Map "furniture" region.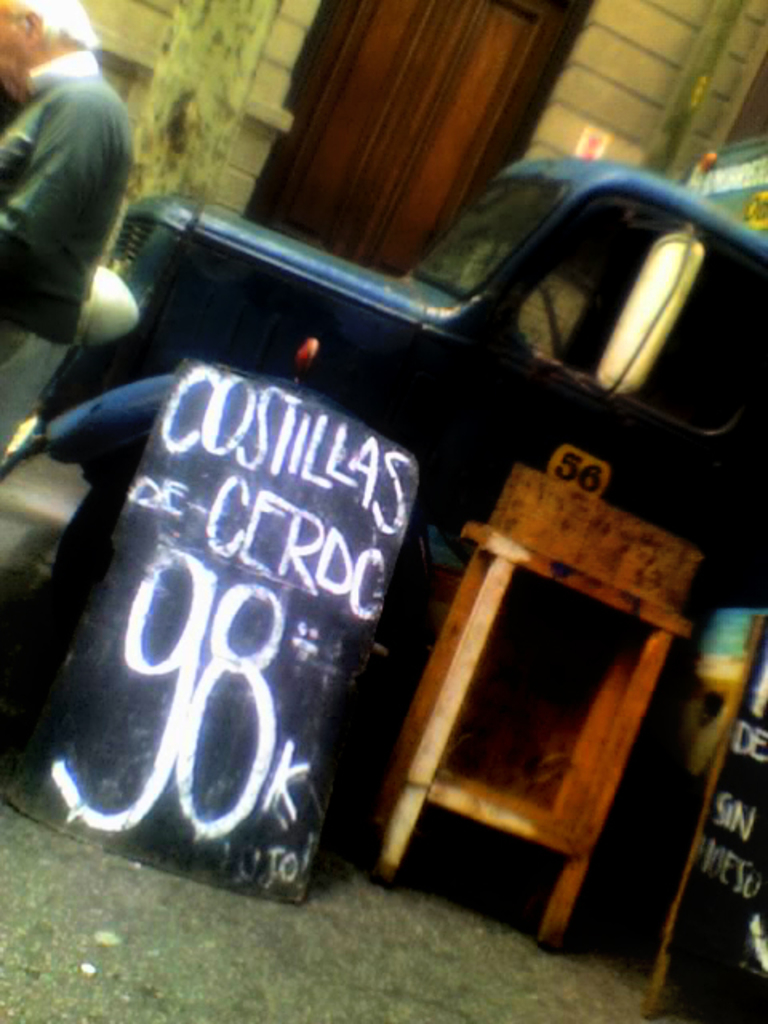
Mapped to x1=358, y1=467, x2=702, y2=955.
